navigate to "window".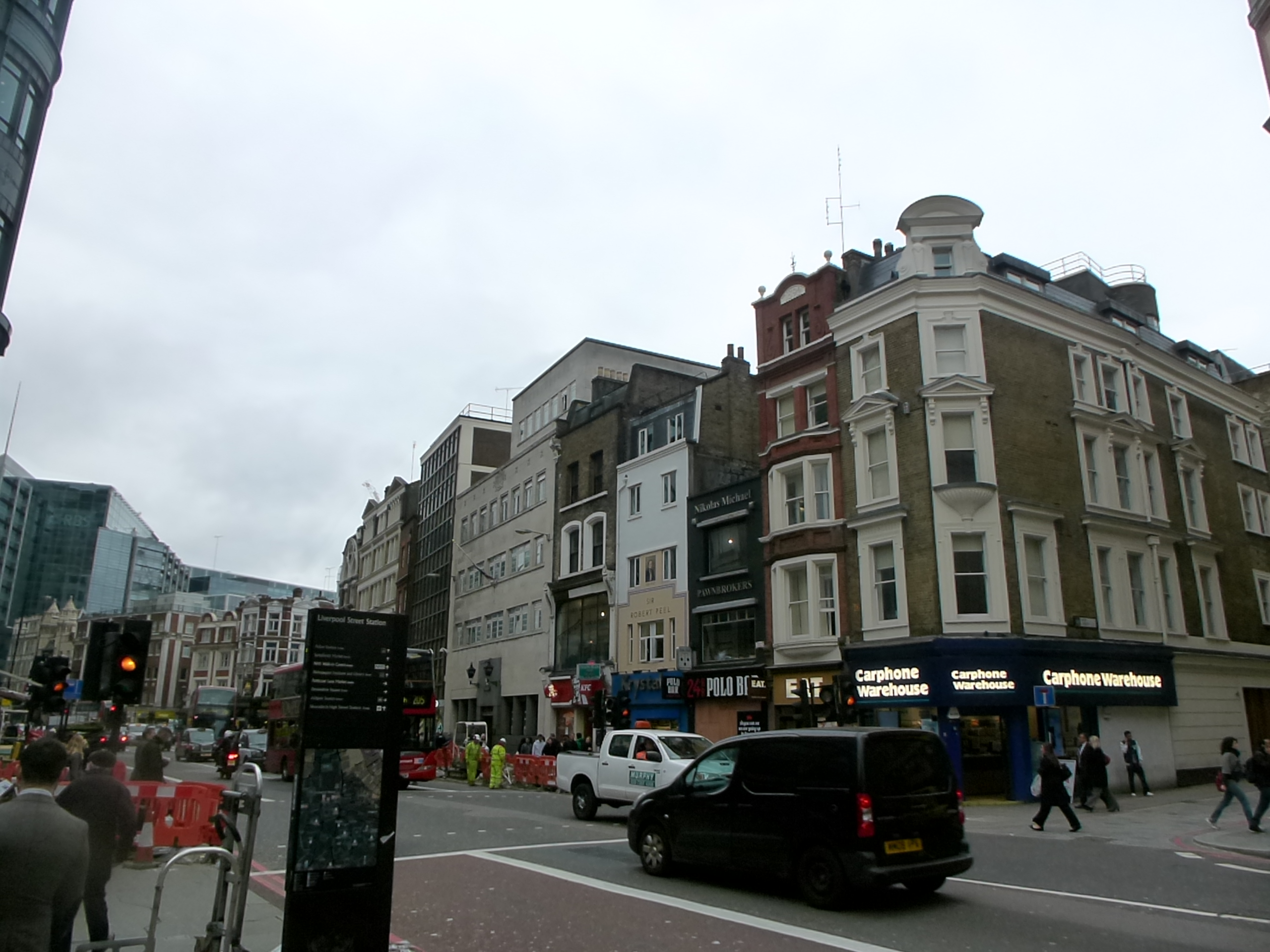
Navigation target: bbox=(563, 186, 571, 209).
